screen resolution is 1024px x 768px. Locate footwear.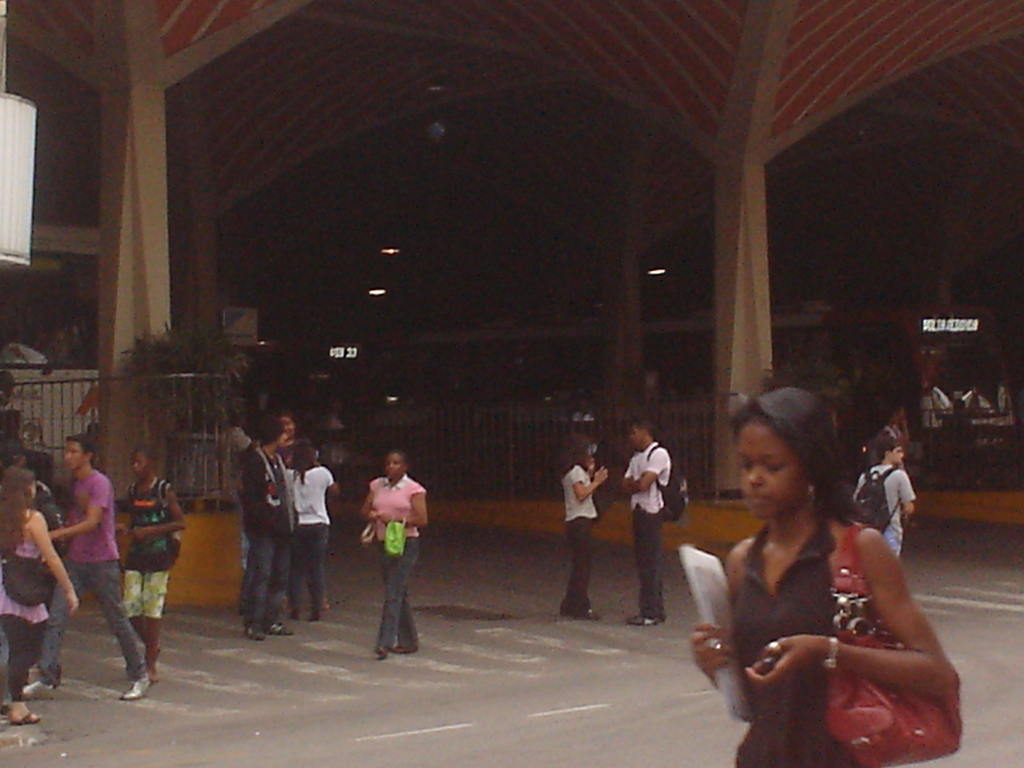
bbox(12, 712, 44, 725).
